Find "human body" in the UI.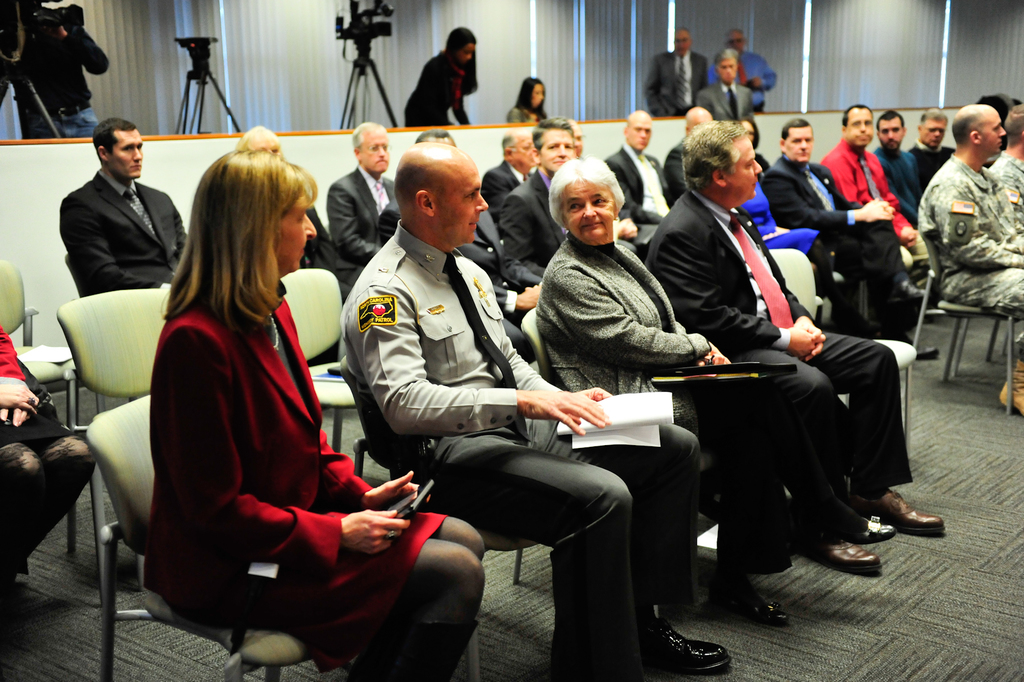
UI element at locate(136, 174, 428, 674).
